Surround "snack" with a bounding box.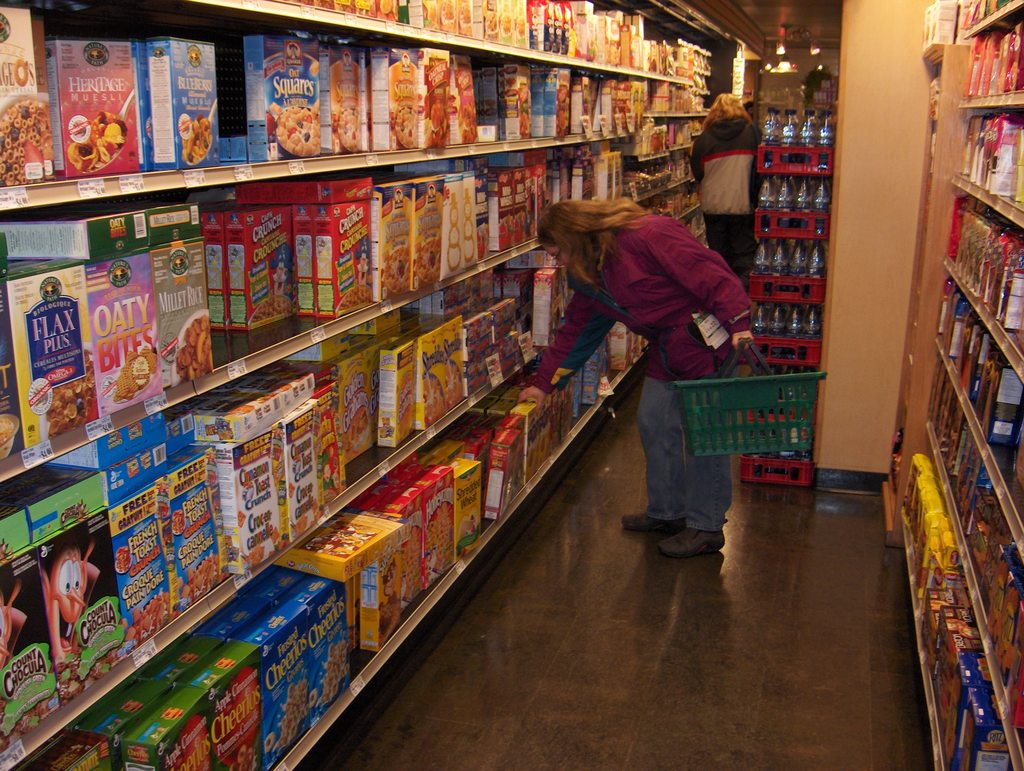
[113, 346, 157, 400].
